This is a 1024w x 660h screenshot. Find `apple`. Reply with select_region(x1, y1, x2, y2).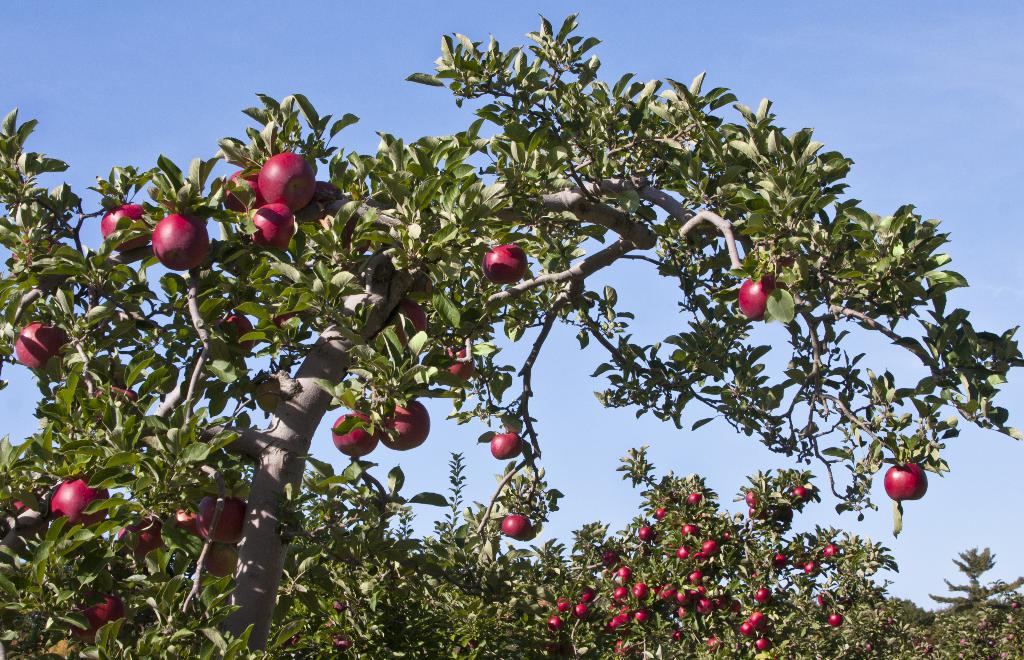
select_region(71, 593, 127, 648).
